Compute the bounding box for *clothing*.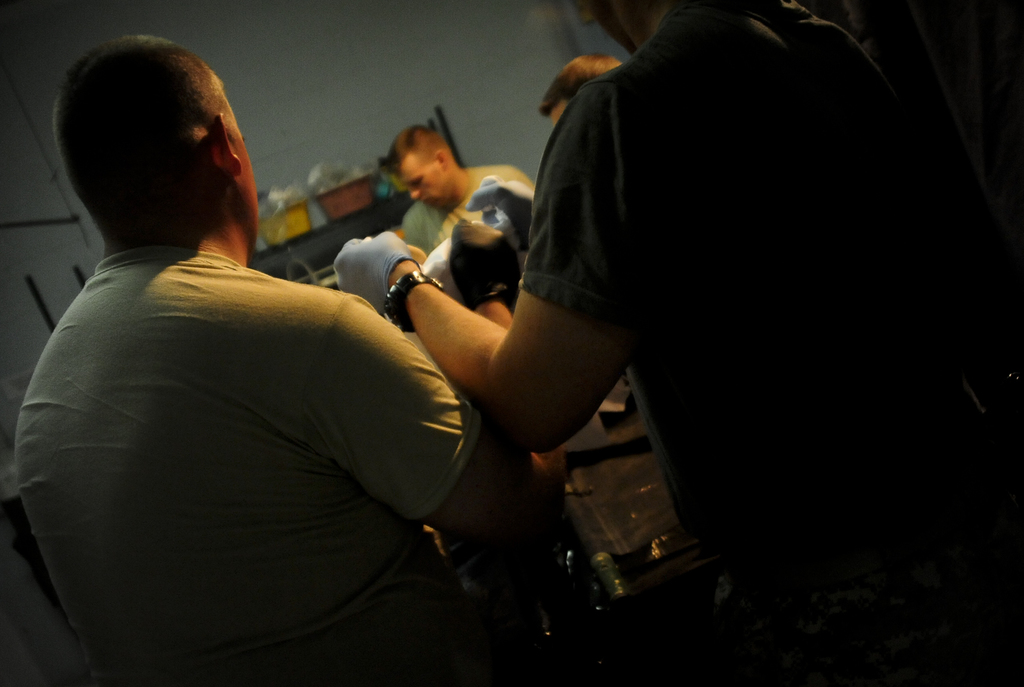
detection(515, 0, 1023, 686).
